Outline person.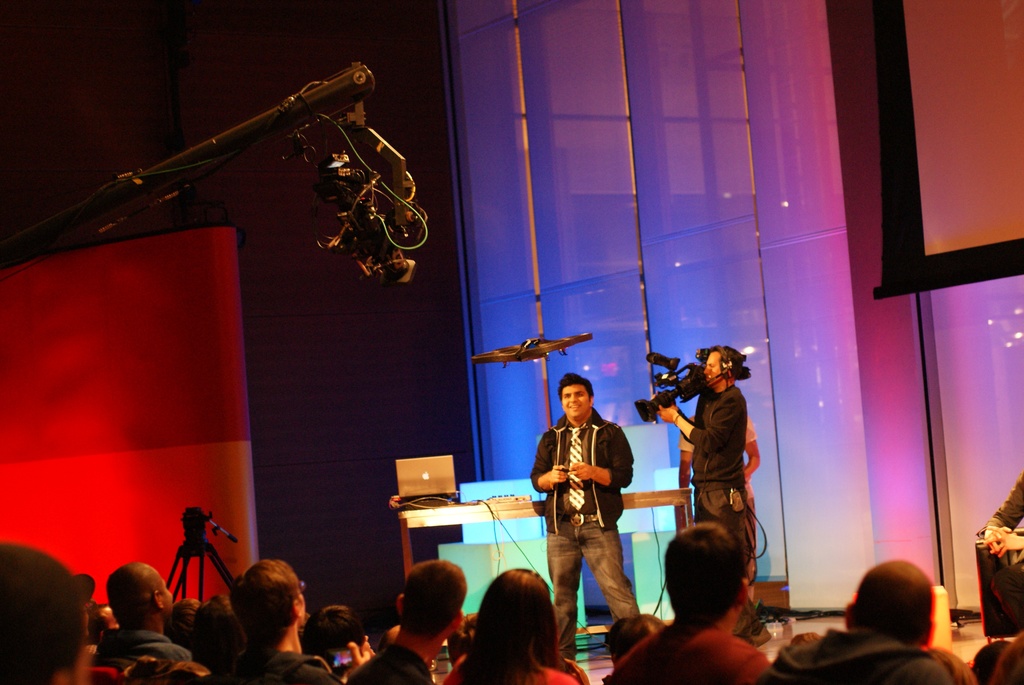
Outline: bbox=[600, 519, 771, 684].
